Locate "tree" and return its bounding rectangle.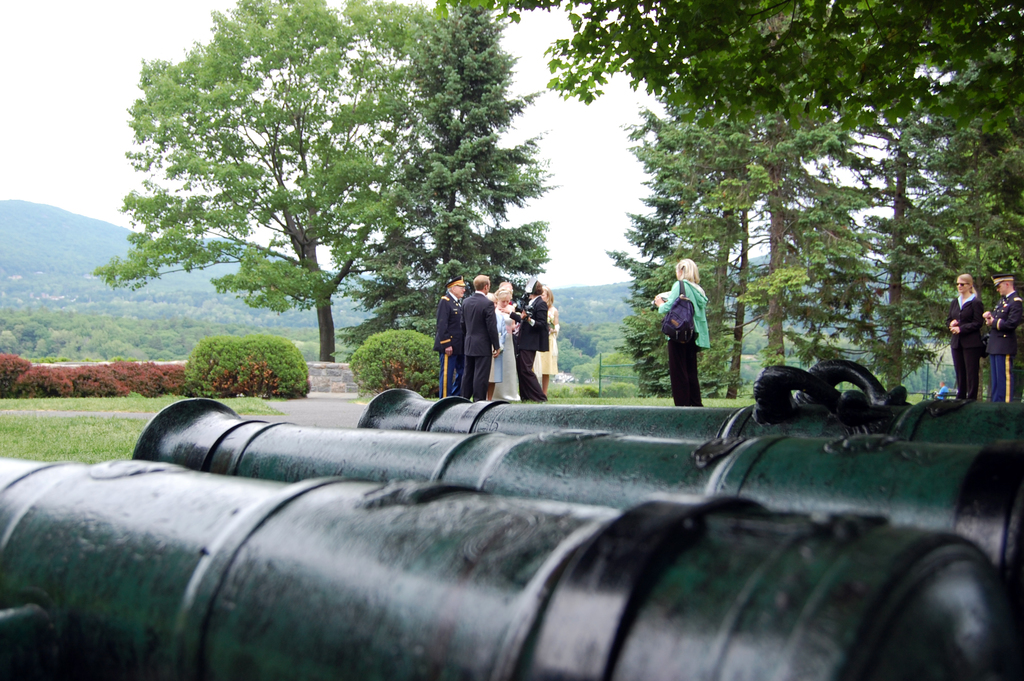
<bbox>706, 142, 772, 401</bbox>.
